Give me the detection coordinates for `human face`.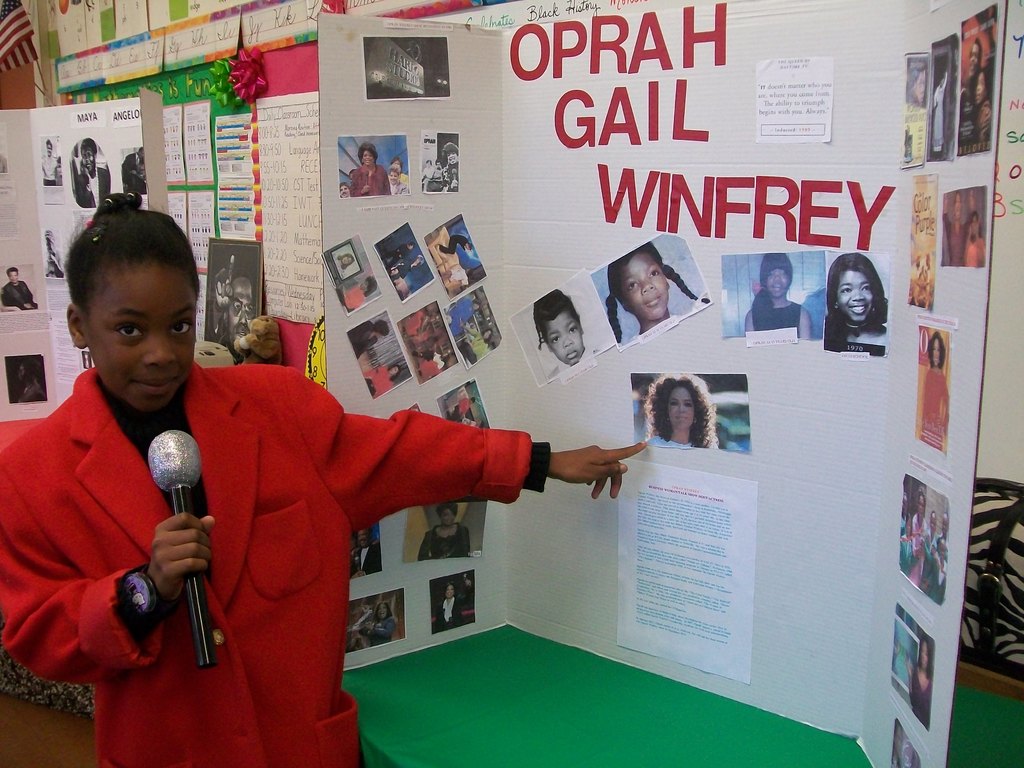
Rect(86, 267, 196, 413).
